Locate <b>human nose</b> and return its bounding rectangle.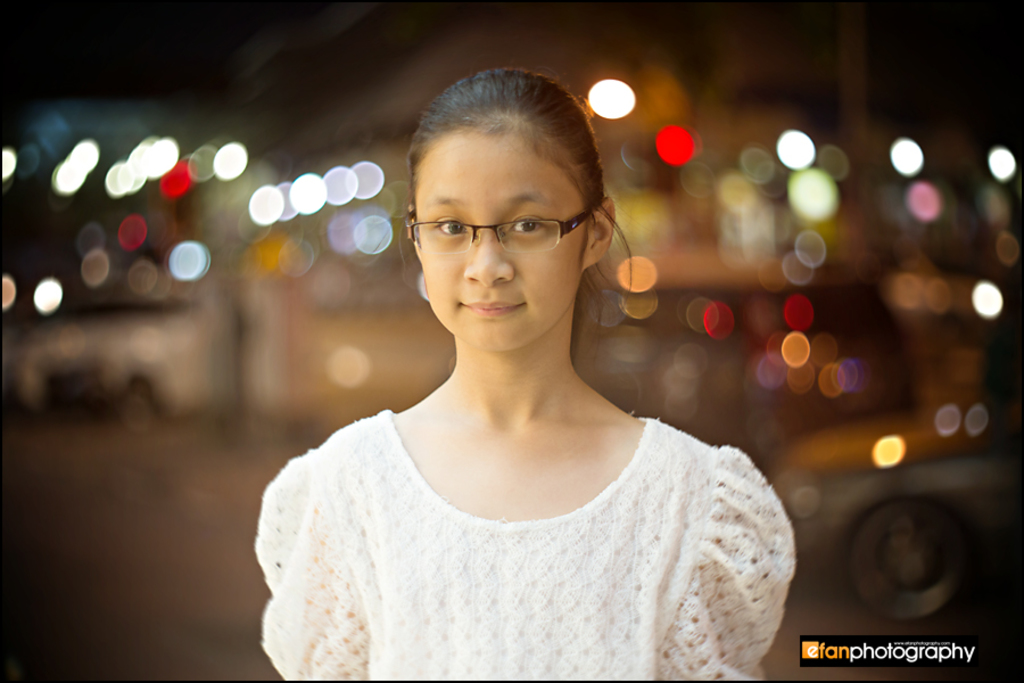
box(452, 230, 527, 289).
